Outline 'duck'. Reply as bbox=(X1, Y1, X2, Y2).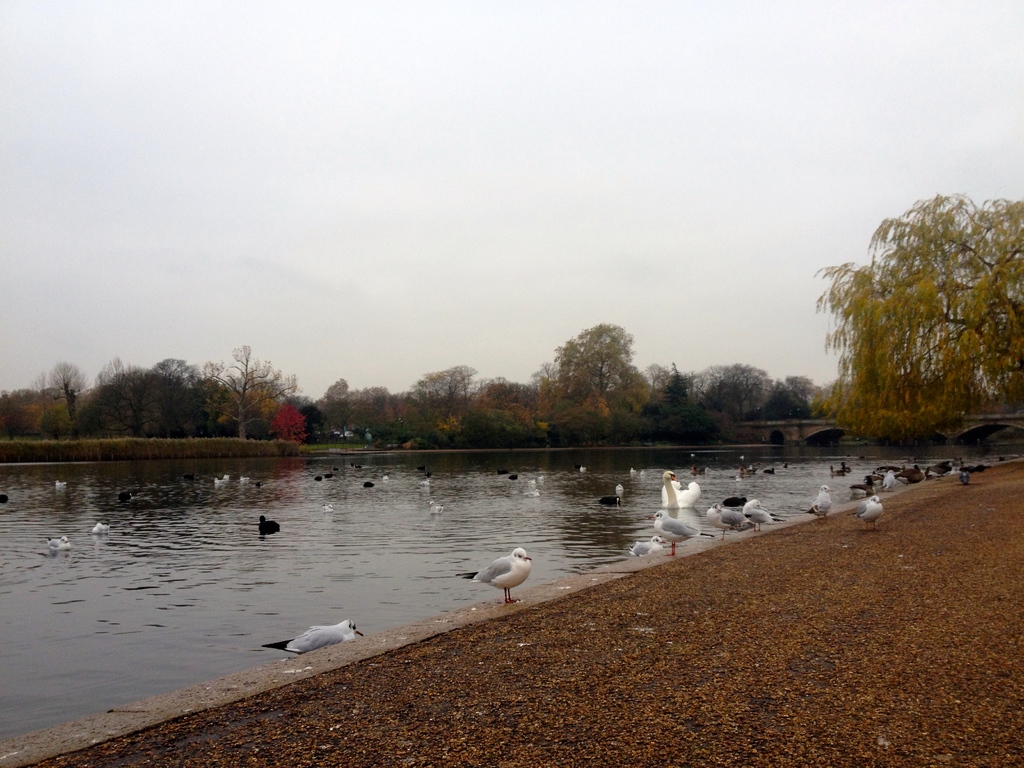
bbox=(656, 474, 708, 566).
